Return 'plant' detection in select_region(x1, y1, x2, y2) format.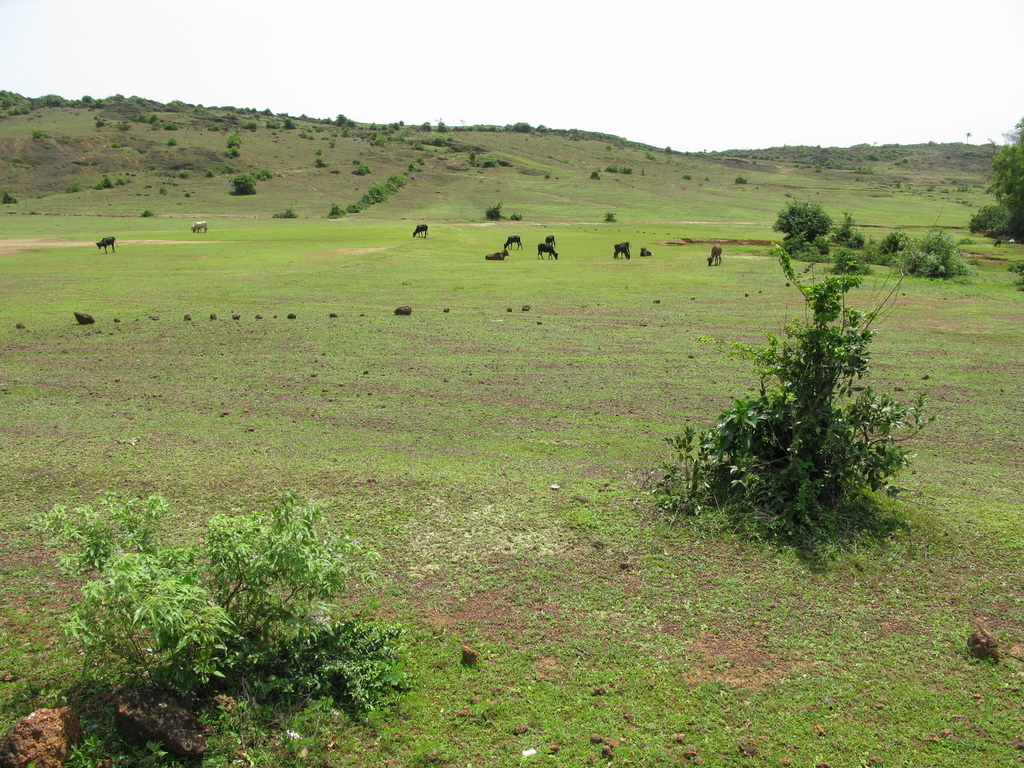
select_region(1007, 230, 1023, 288).
